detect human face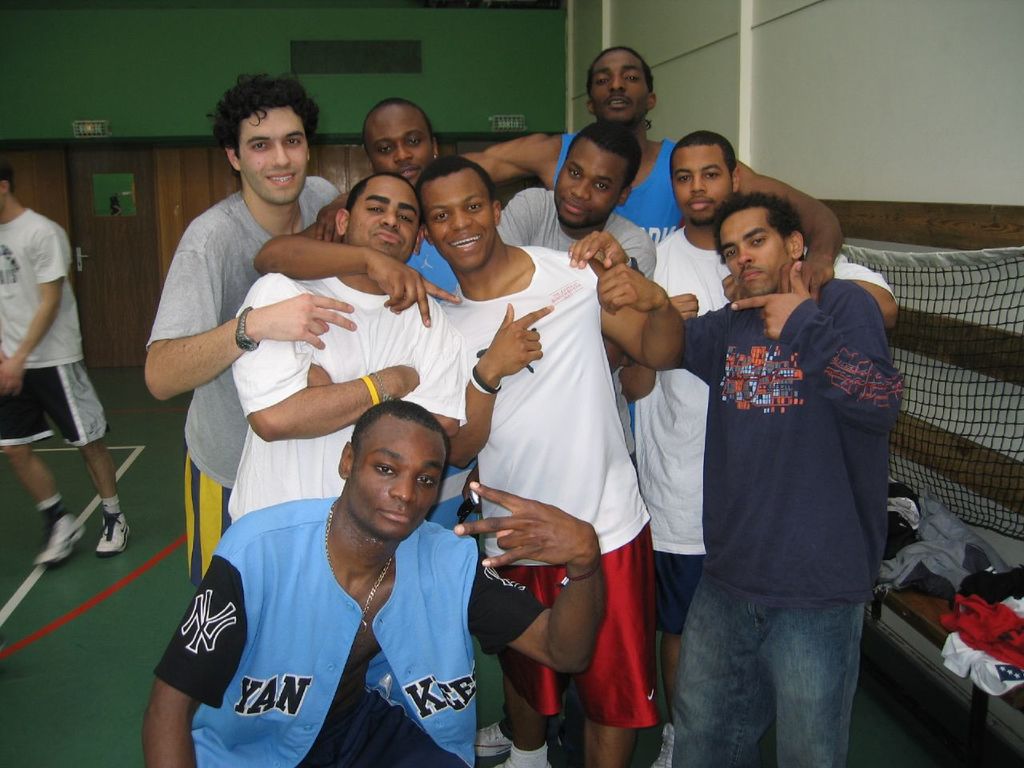
[left=589, top=47, right=654, bottom=125]
